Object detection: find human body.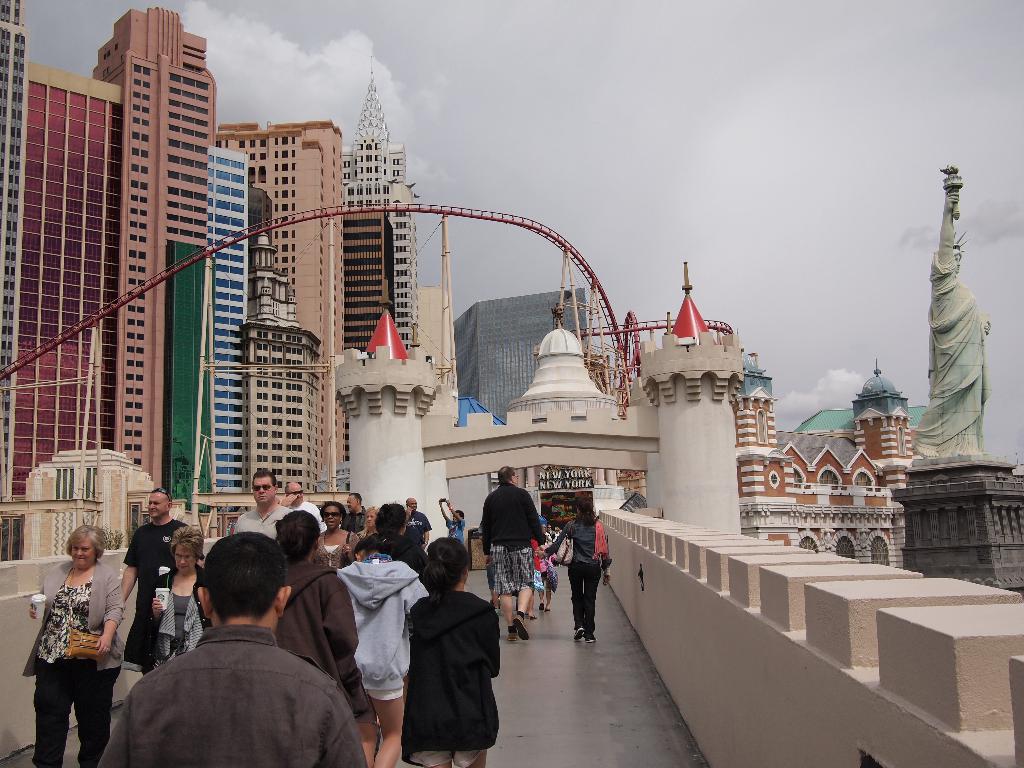
262,561,354,710.
